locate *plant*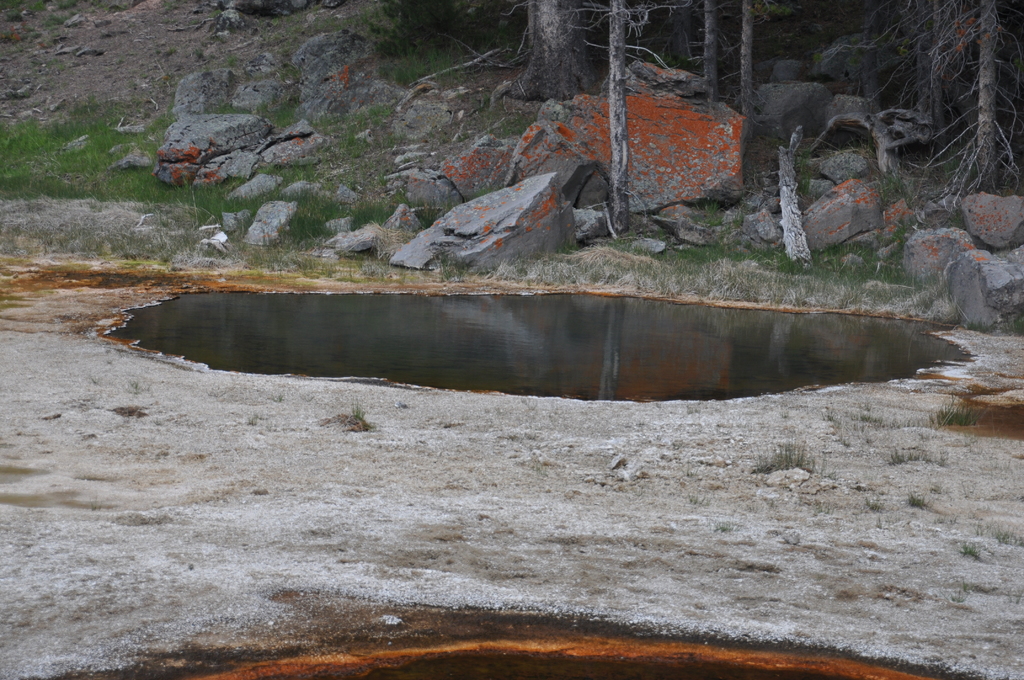
select_region(39, 10, 70, 24)
